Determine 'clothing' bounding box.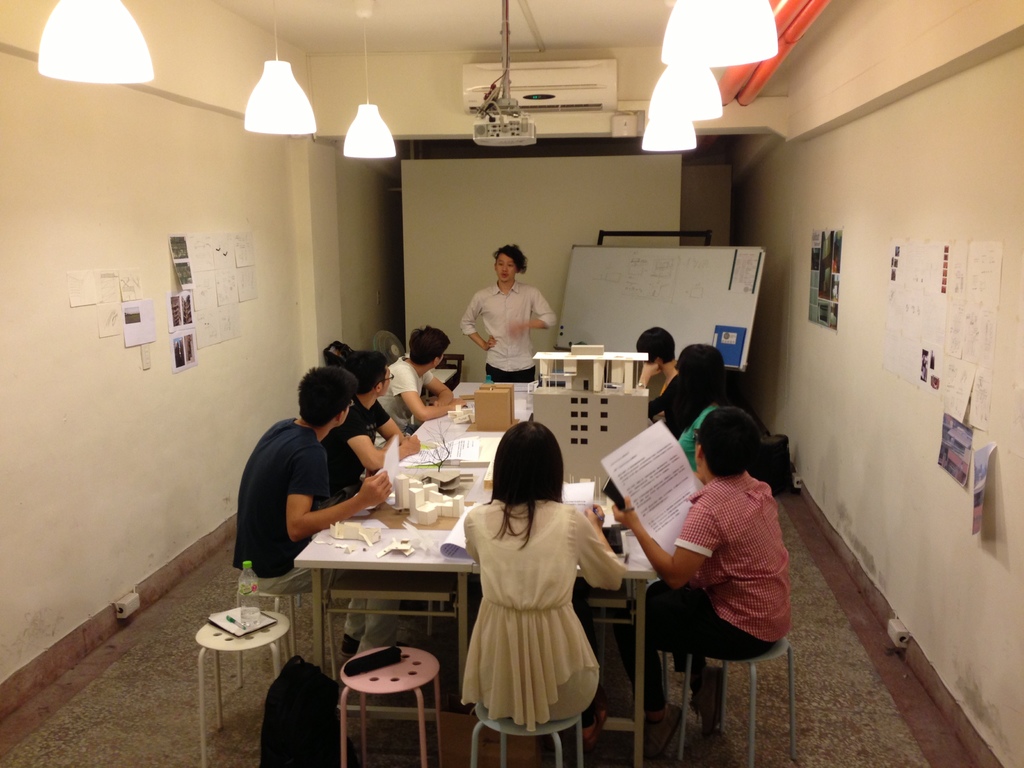
Determined: crop(372, 354, 438, 444).
